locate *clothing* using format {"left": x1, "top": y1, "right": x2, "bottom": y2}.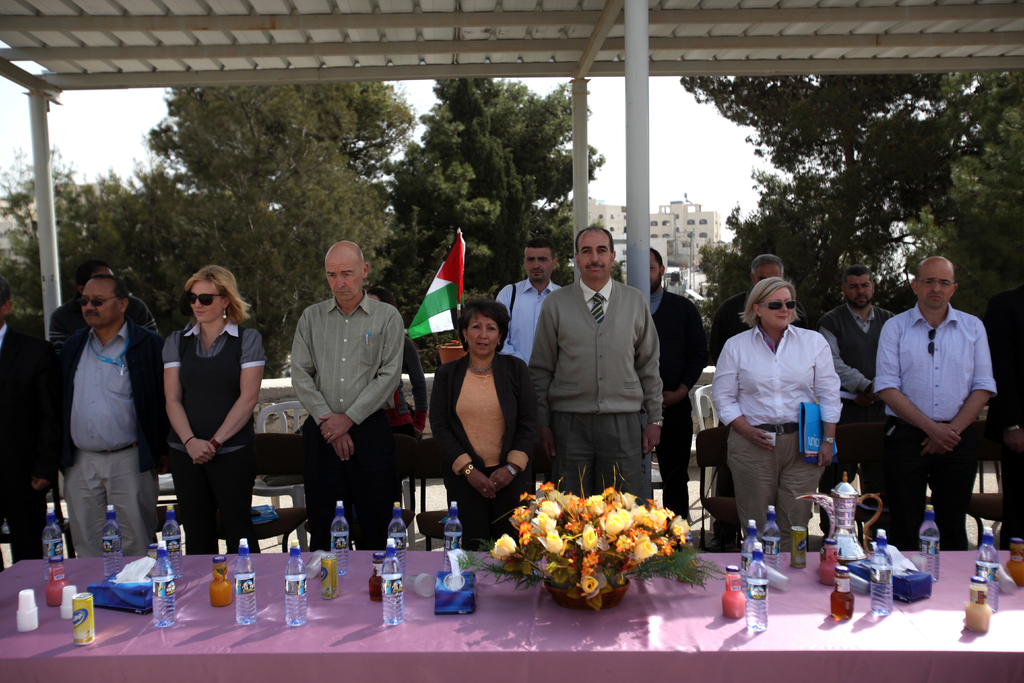
{"left": 46, "top": 317, "right": 167, "bottom": 558}.
